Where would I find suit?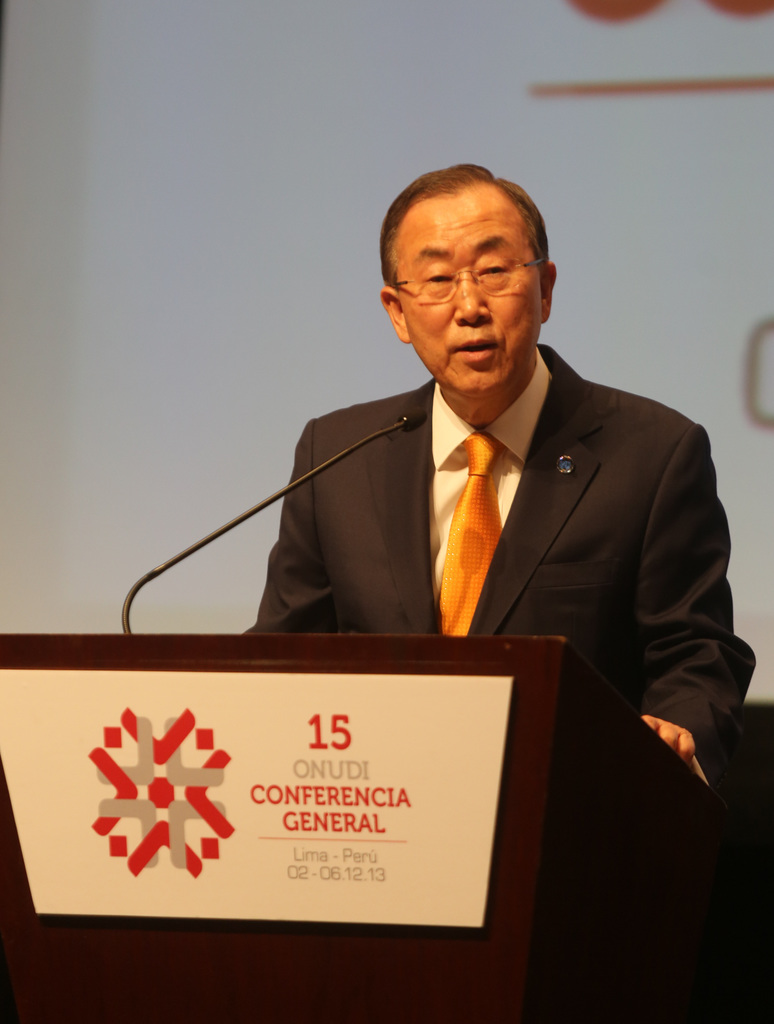
At 244,347,757,1023.
